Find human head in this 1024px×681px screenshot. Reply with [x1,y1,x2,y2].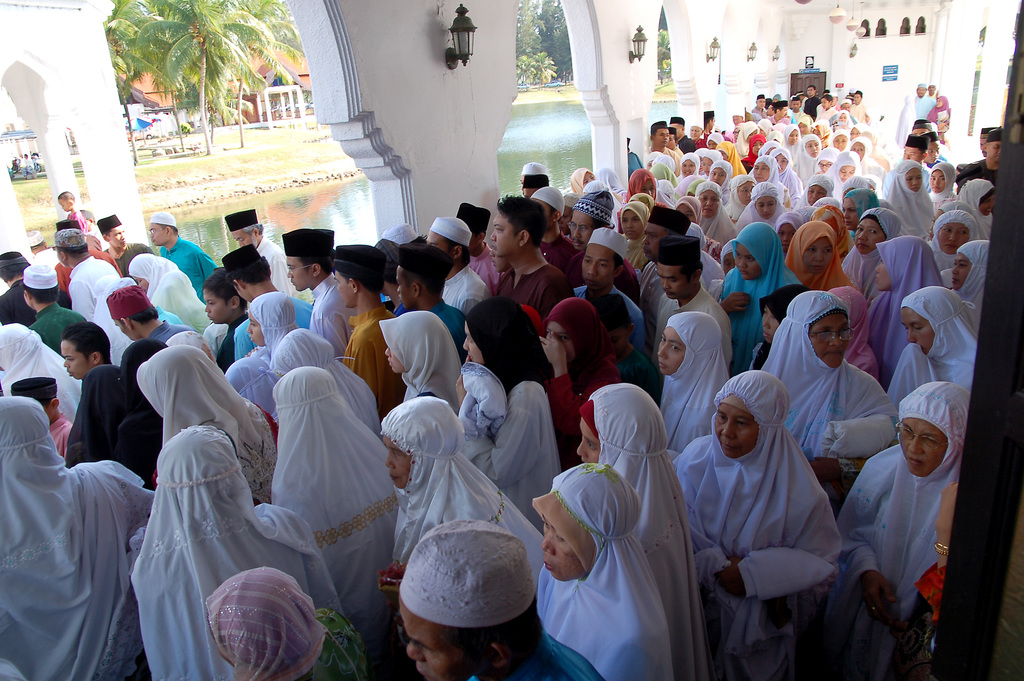
[74,209,91,227].
